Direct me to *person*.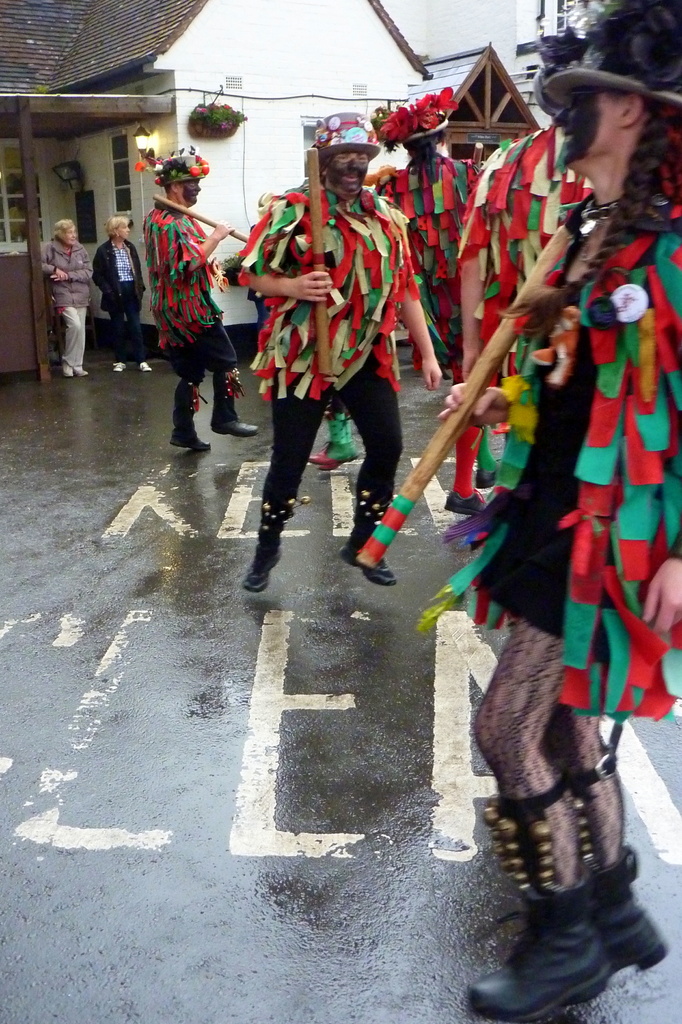
Direction: box=[139, 147, 262, 449].
